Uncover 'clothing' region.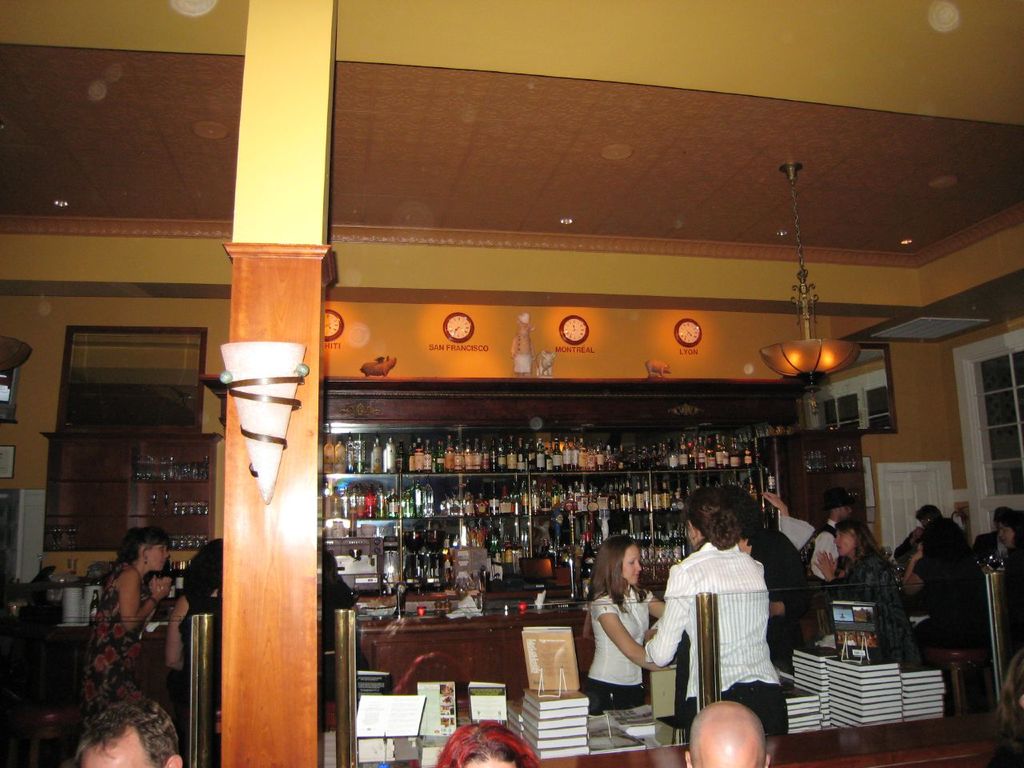
Uncovered: 662:558:779:714.
